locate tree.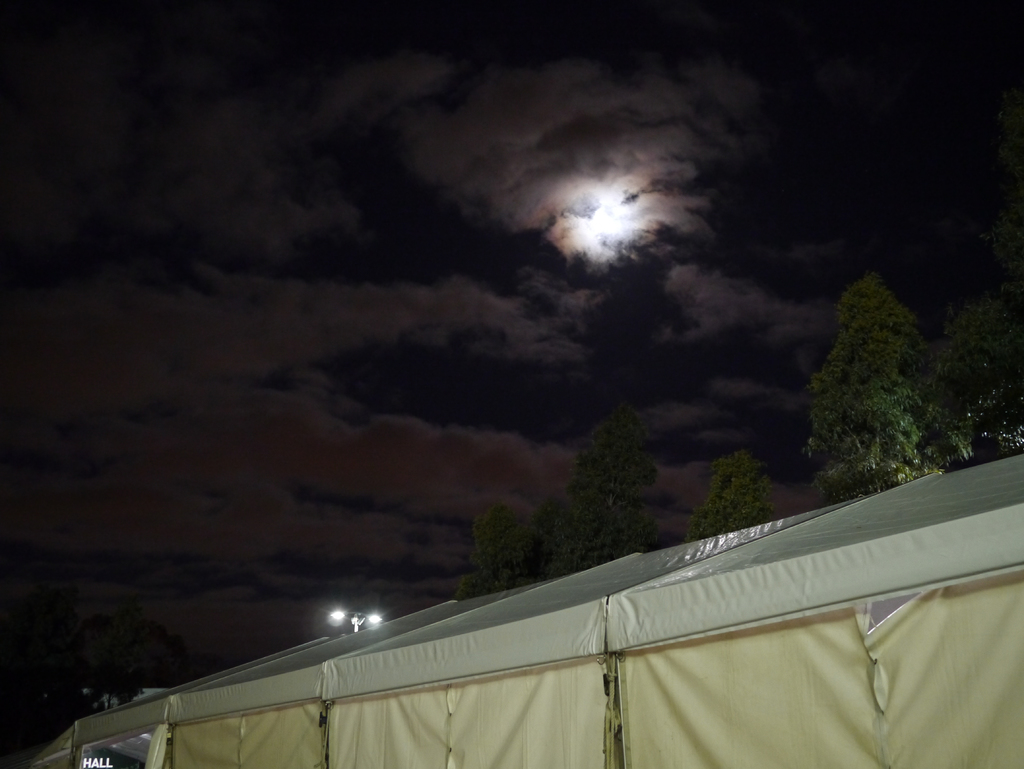
Bounding box: bbox(690, 455, 768, 547).
